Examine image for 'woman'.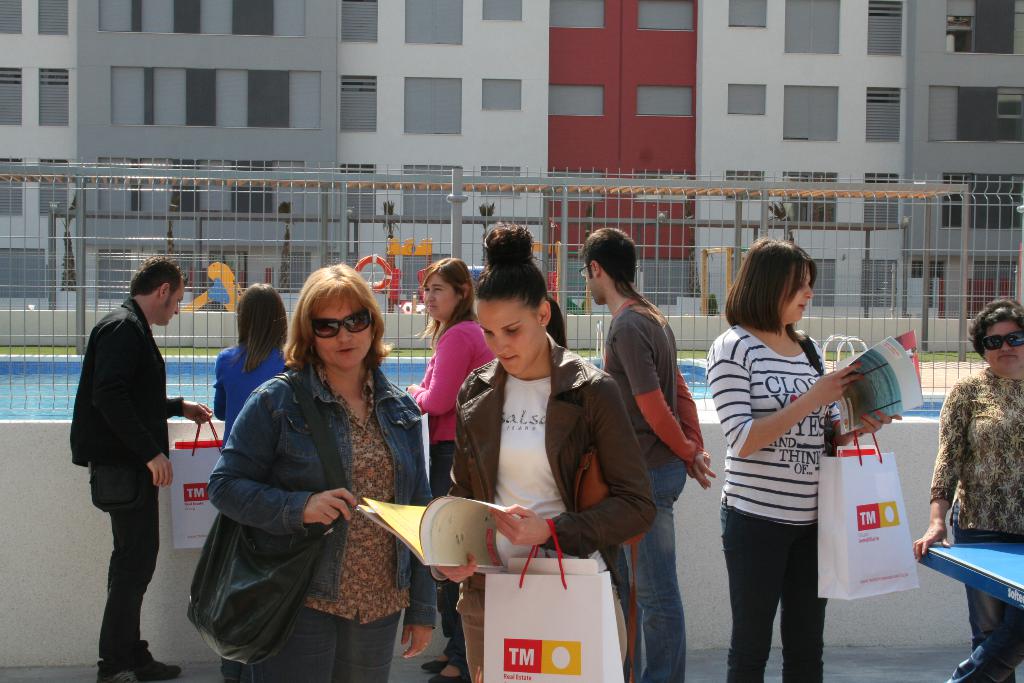
Examination result: x1=212, y1=282, x2=291, y2=682.
